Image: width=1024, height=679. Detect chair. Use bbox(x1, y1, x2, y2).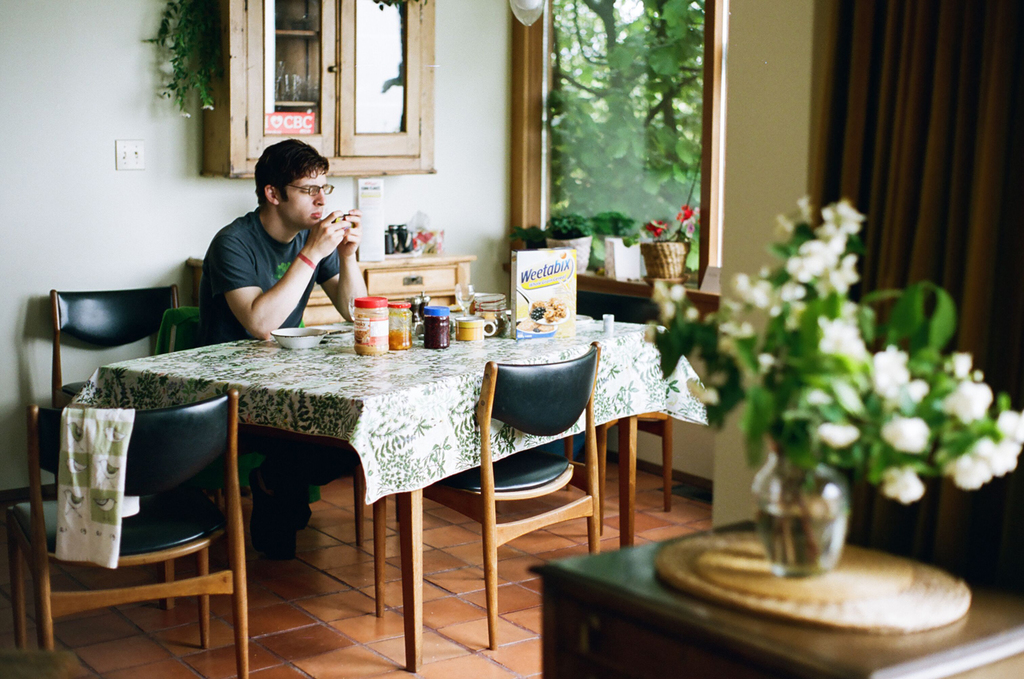
bbox(46, 282, 186, 407).
